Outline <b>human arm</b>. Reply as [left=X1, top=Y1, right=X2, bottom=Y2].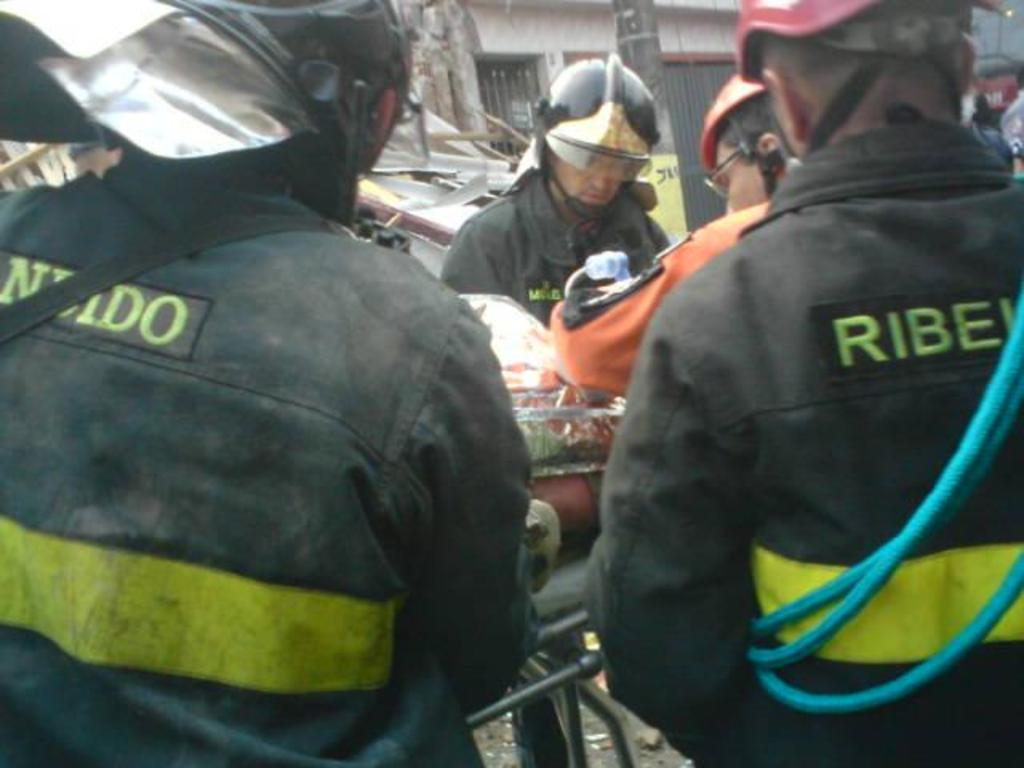
[left=584, top=310, right=762, bottom=766].
